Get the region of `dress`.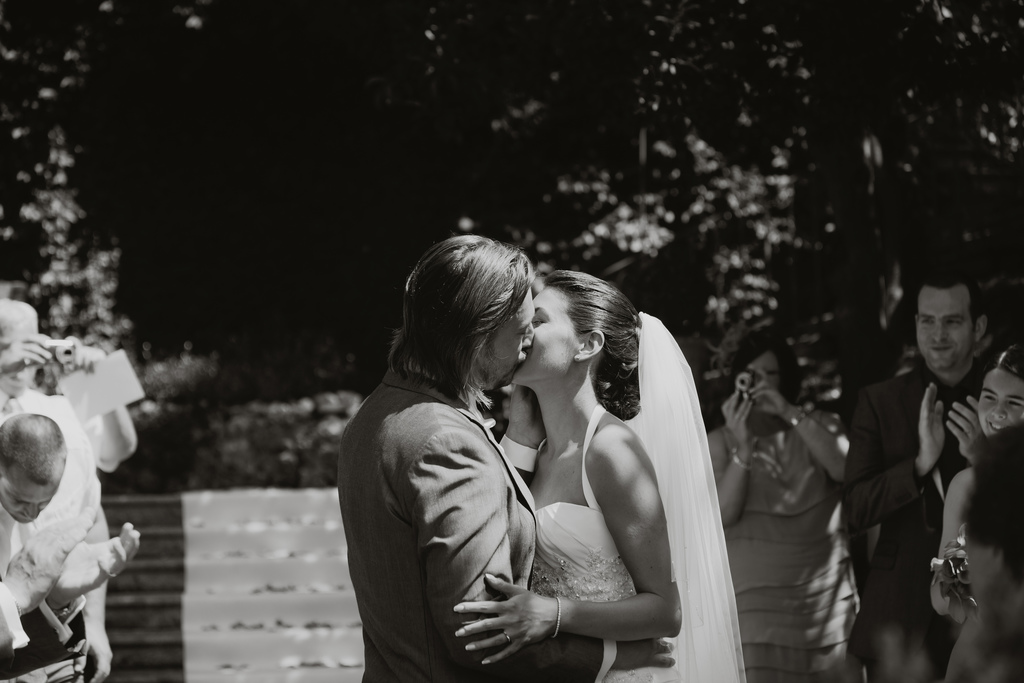
[525,403,682,682].
